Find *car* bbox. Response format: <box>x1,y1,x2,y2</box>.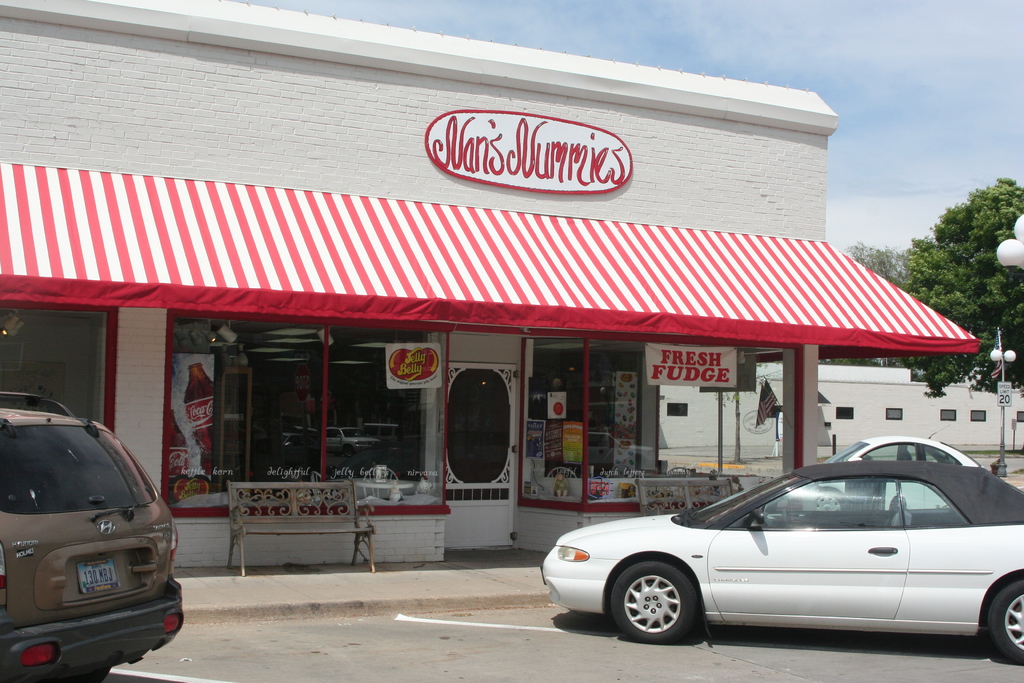
<box>0,388,188,682</box>.
